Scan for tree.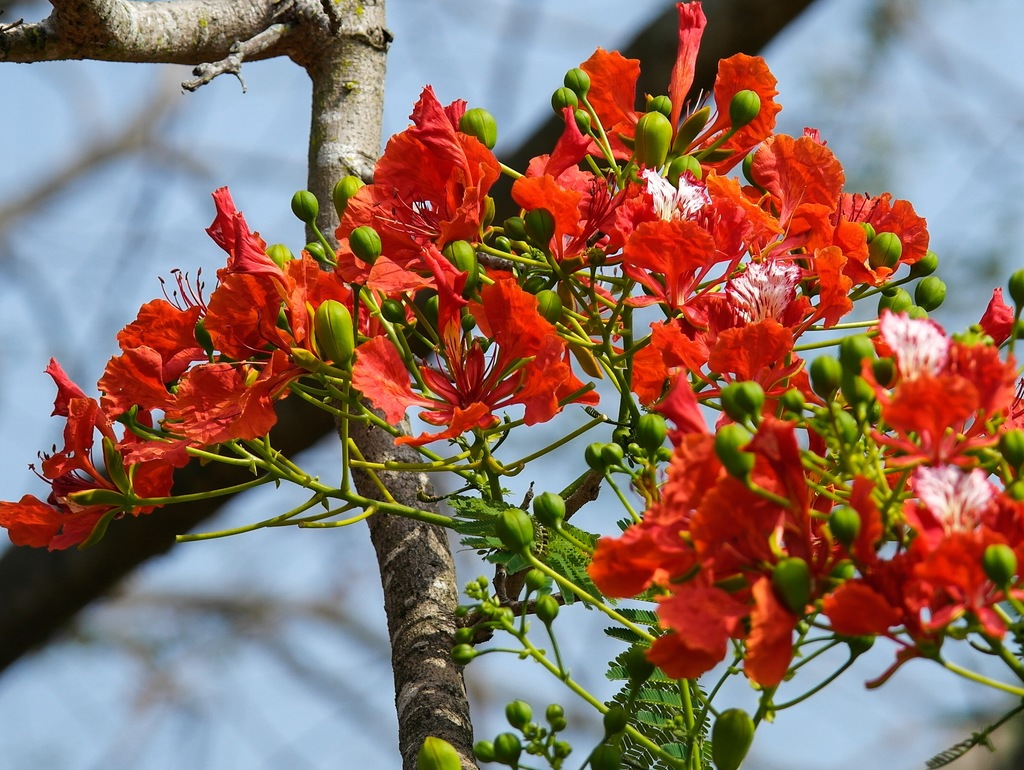
Scan result: box(0, 0, 1023, 769).
